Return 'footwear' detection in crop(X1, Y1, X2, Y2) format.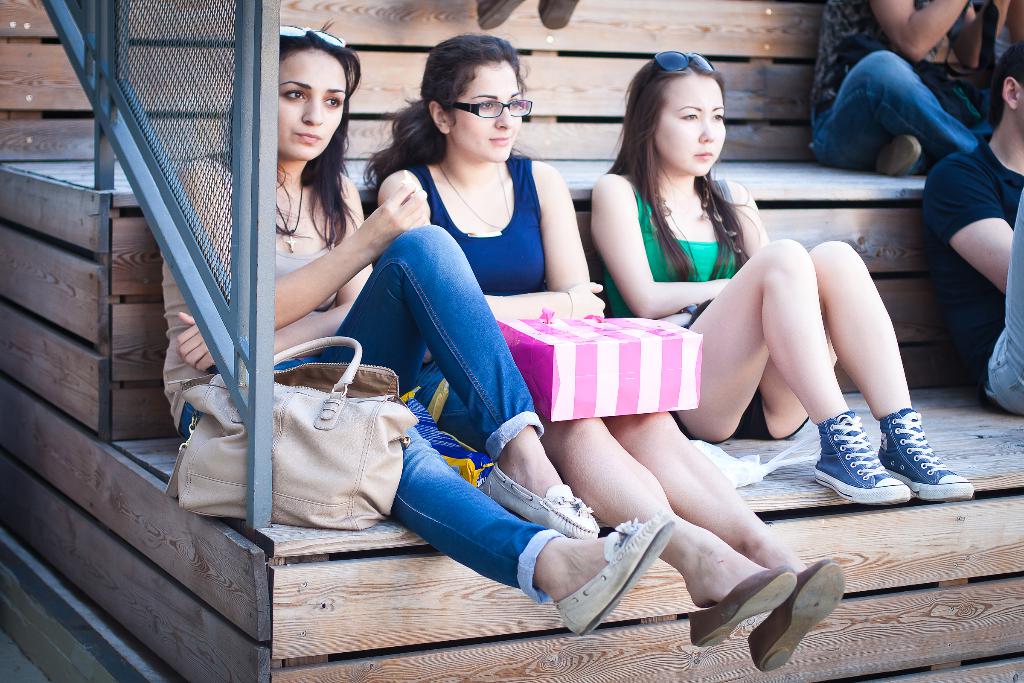
crop(746, 553, 840, 668).
